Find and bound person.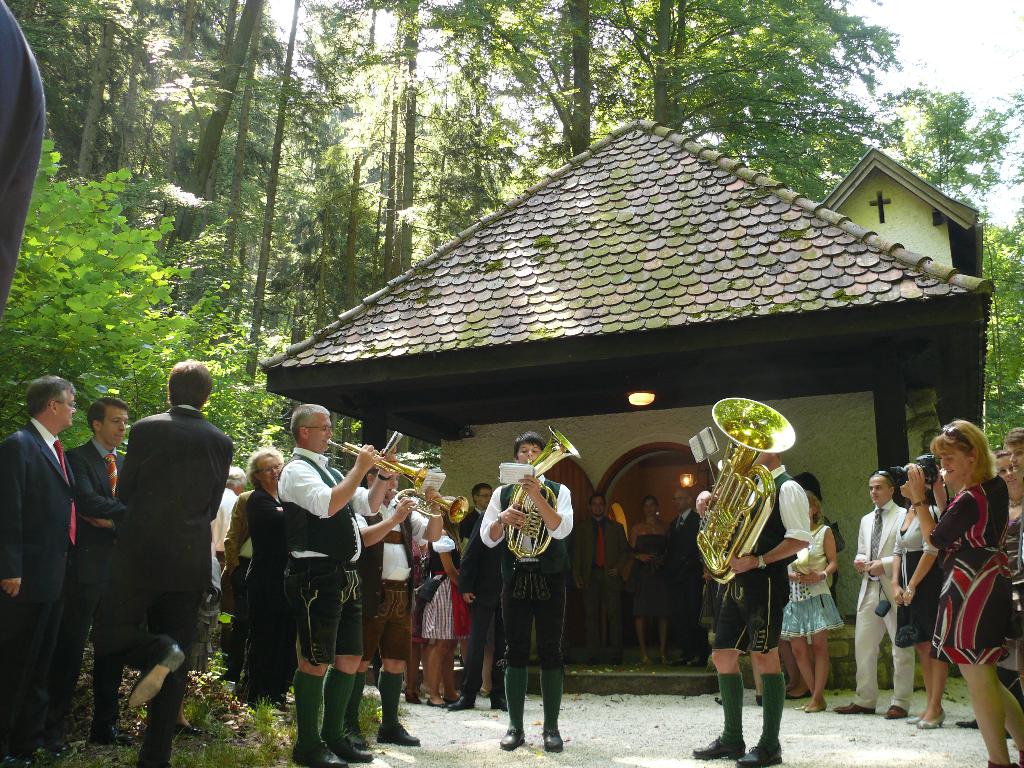
Bound: <region>628, 491, 668, 666</region>.
